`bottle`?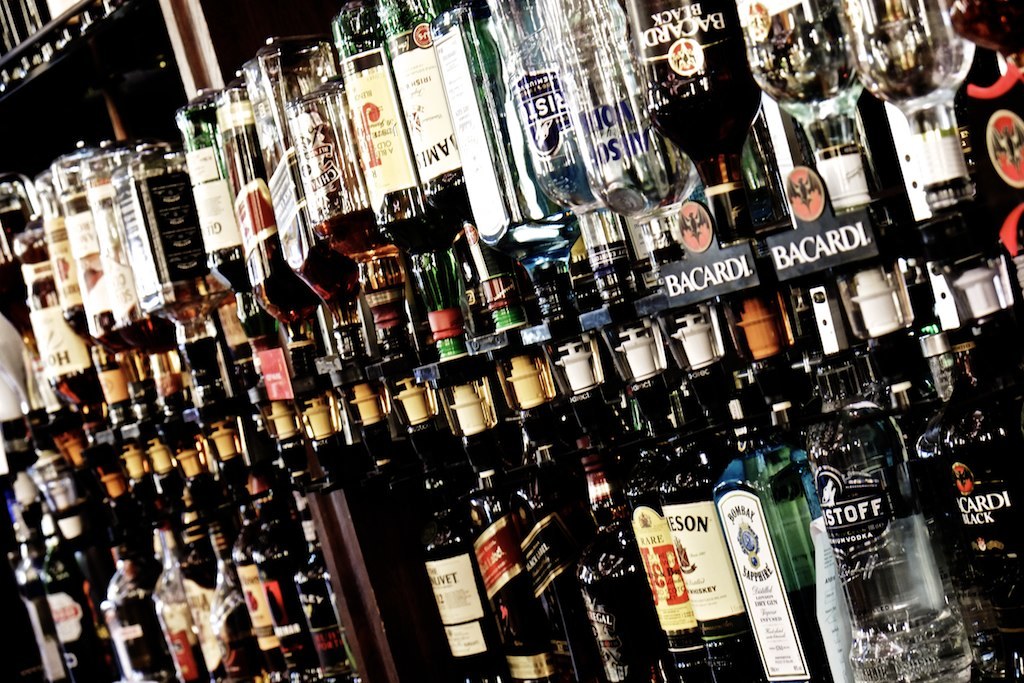
[201,403,265,682]
